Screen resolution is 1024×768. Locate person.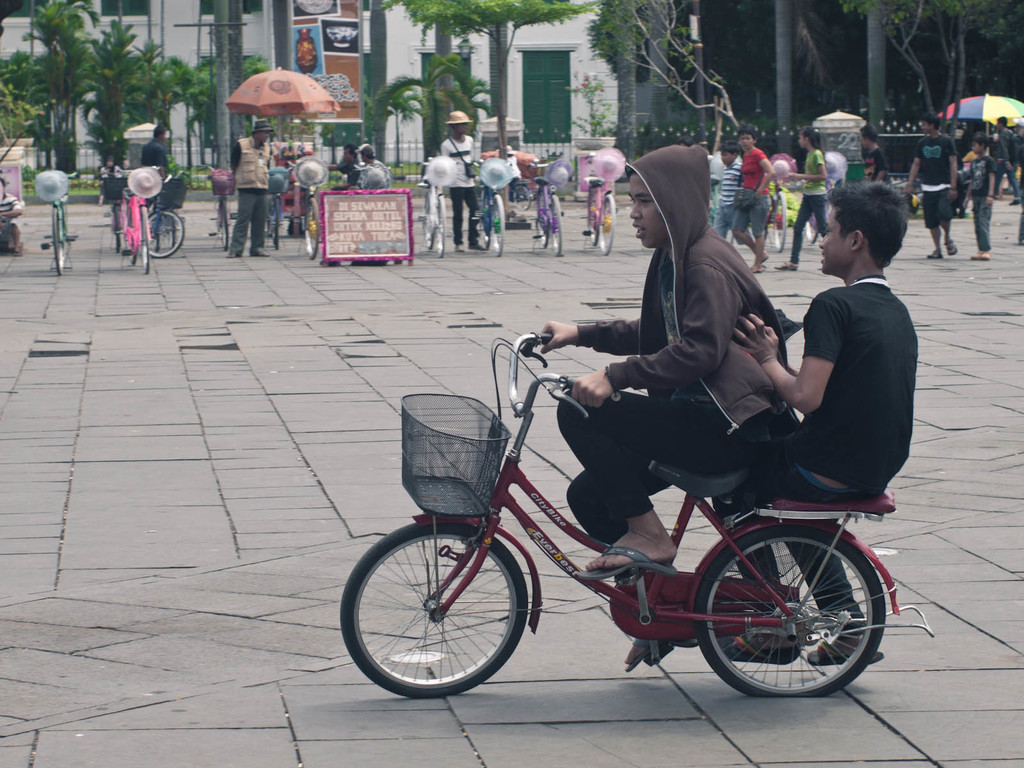
(0,176,23,255).
